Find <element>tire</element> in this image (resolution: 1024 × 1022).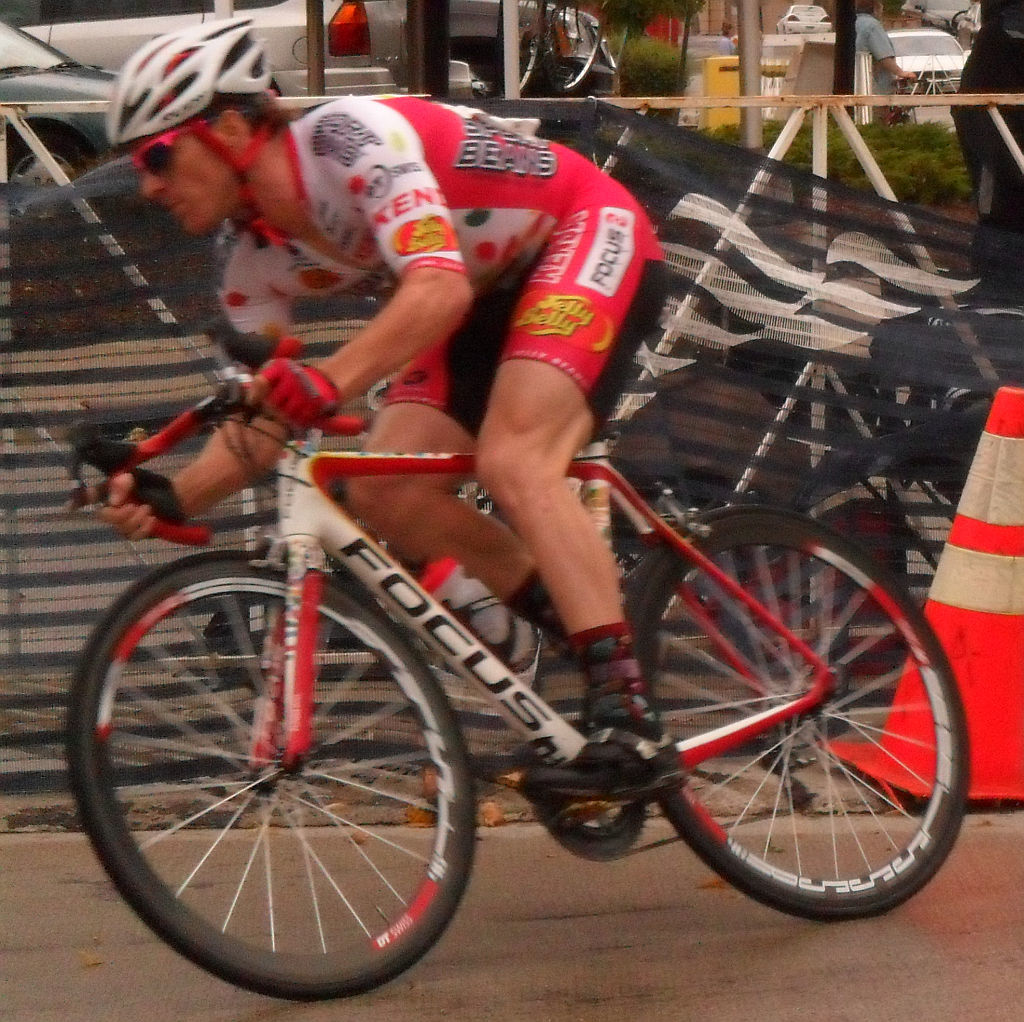
<region>2, 136, 91, 224</region>.
